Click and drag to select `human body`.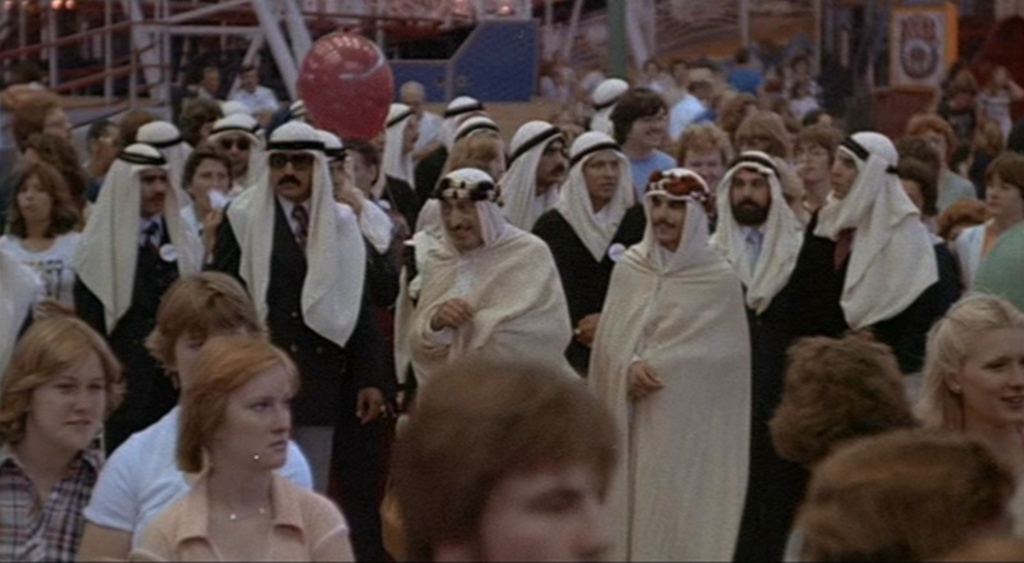
Selection: bbox=[69, 408, 316, 562].
